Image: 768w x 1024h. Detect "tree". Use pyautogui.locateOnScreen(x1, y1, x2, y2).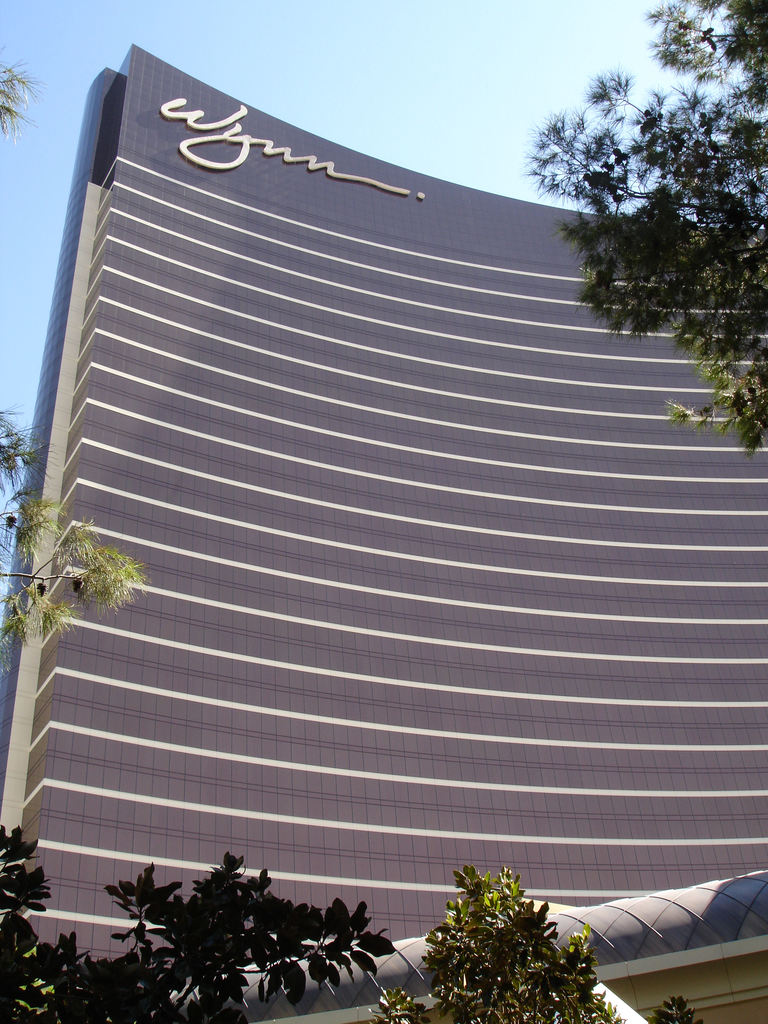
pyautogui.locateOnScreen(0, 399, 142, 648).
